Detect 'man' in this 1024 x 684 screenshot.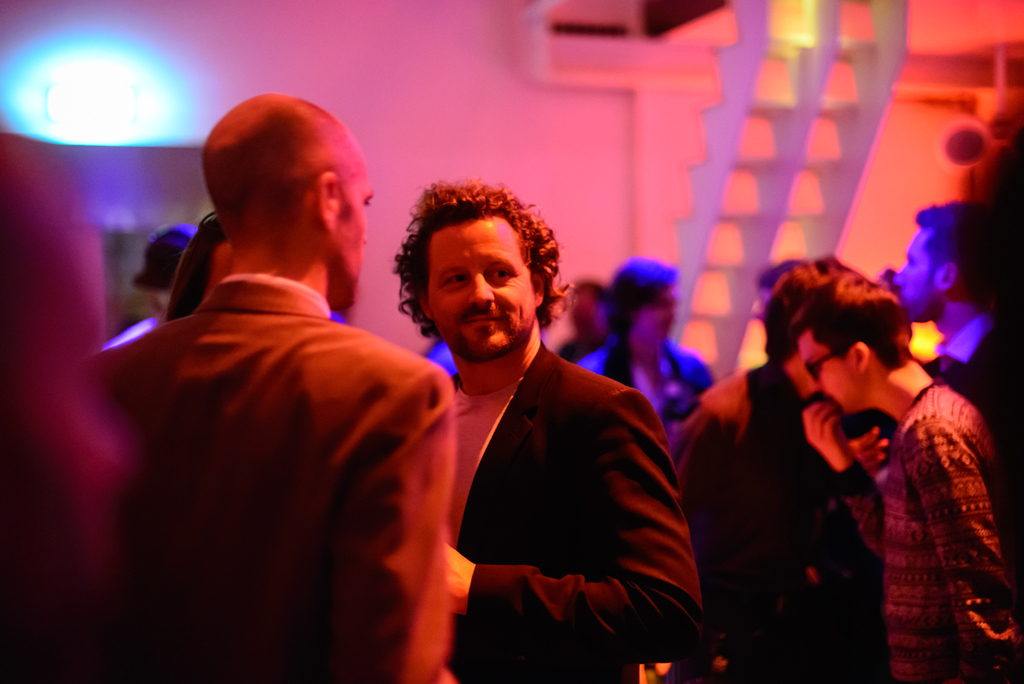
Detection: pyautogui.locateOnScreen(666, 248, 865, 683).
